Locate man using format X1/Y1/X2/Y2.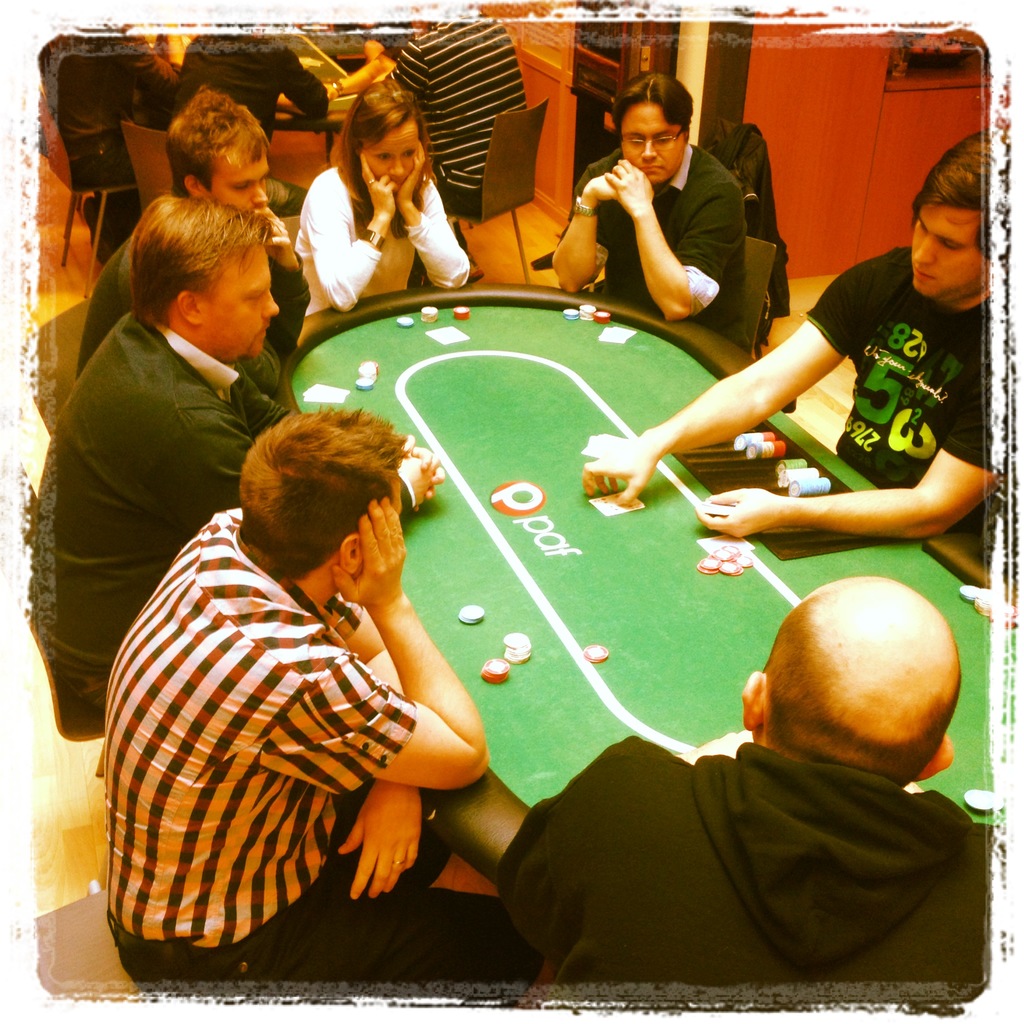
547/63/749/349.
